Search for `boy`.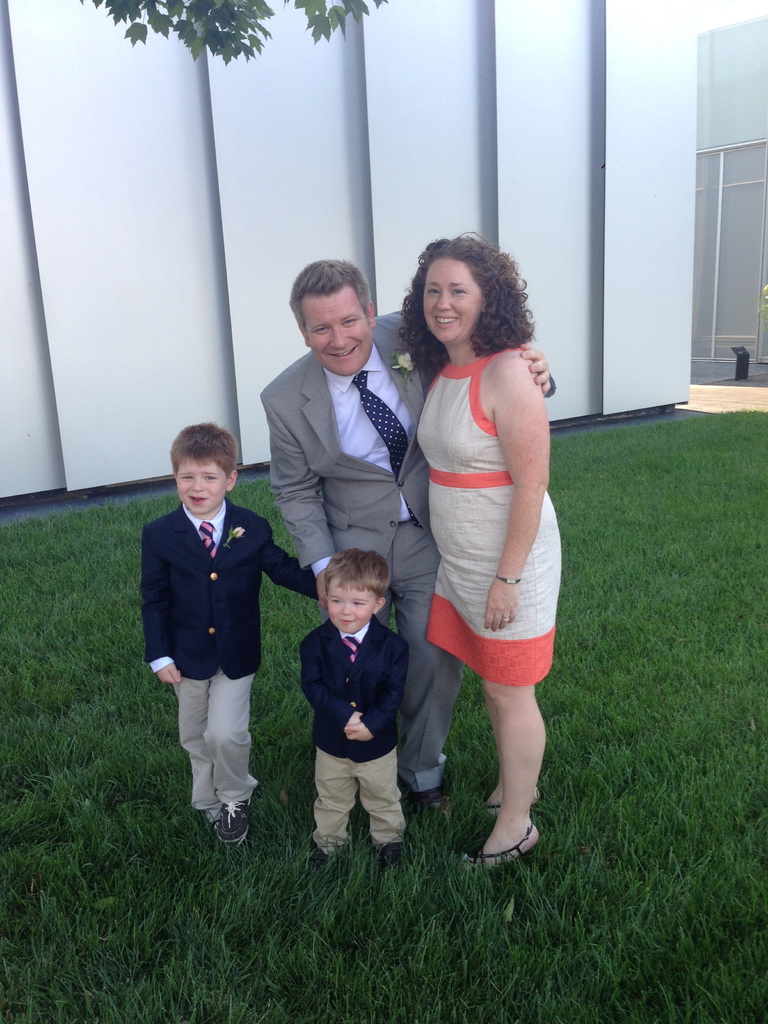
Found at 295, 540, 410, 855.
